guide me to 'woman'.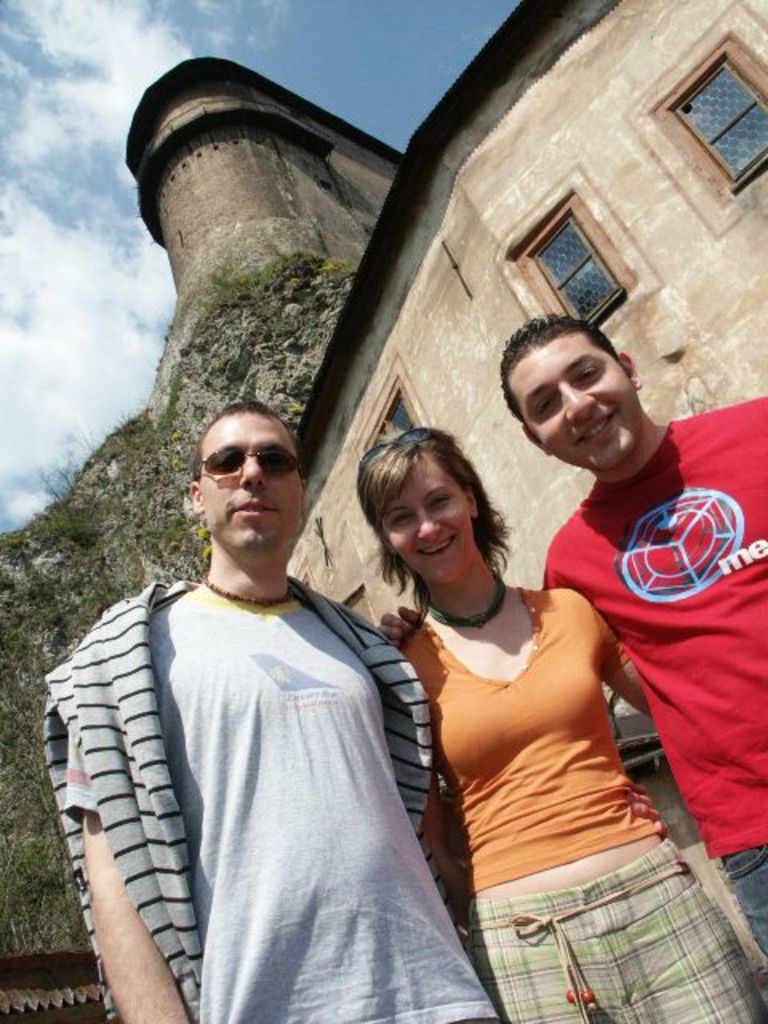
Guidance: Rect(371, 426, 766, 1022).
